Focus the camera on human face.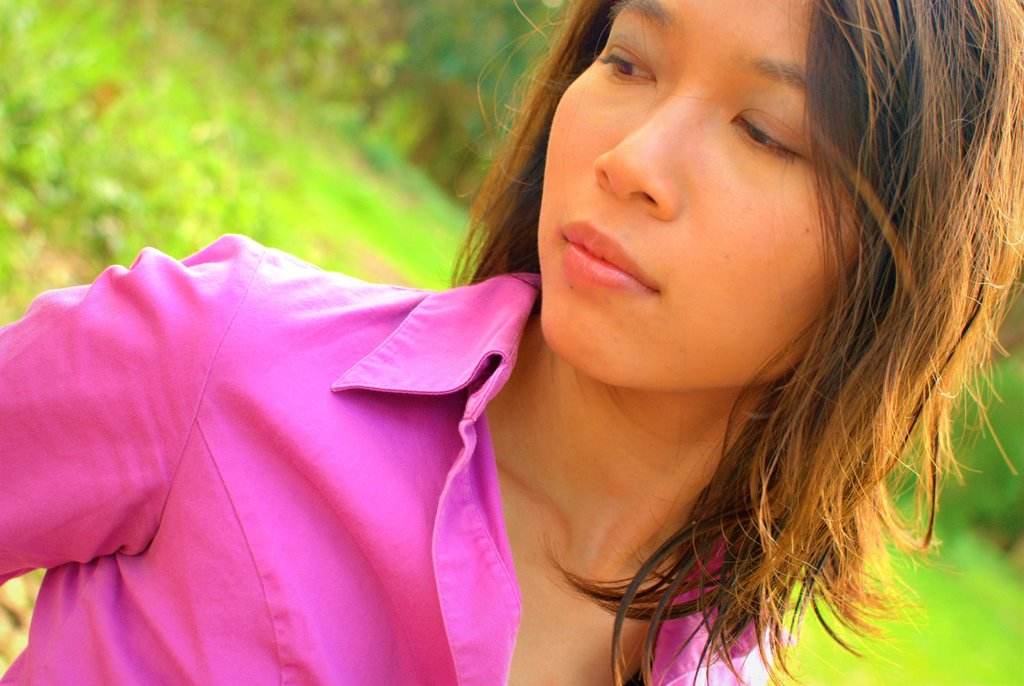
Focus region: Rect(539, 0, 859, 381).
